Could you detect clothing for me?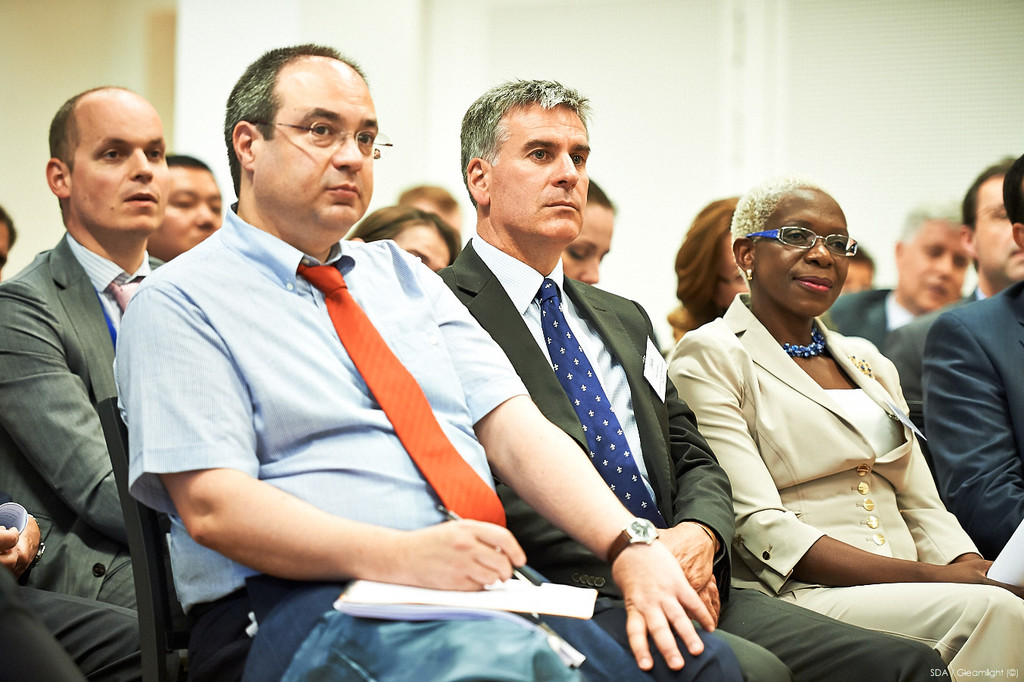
Detection result: <box>661,292,1023,681</box>.
